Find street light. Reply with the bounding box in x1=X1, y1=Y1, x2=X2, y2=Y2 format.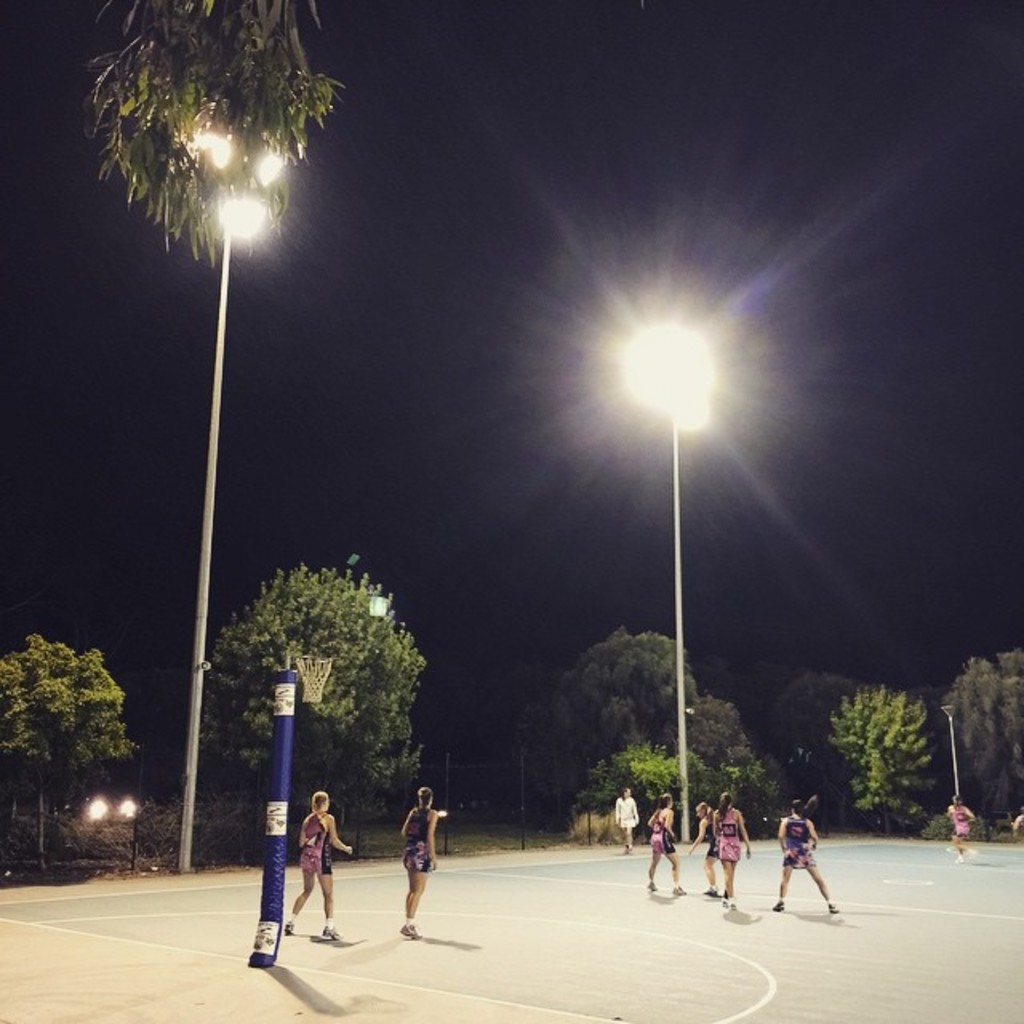
x1=939, y1=698, x2=962, y2=803.
